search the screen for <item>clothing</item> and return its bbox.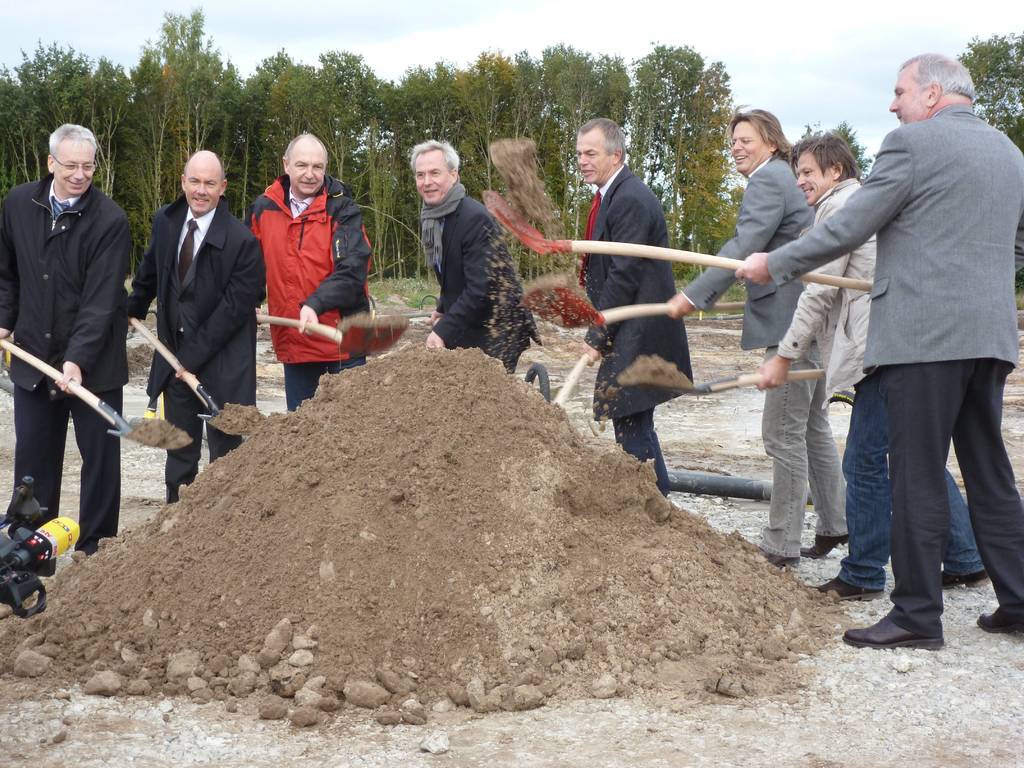
Found: <box>684,159,866,557</box>.
